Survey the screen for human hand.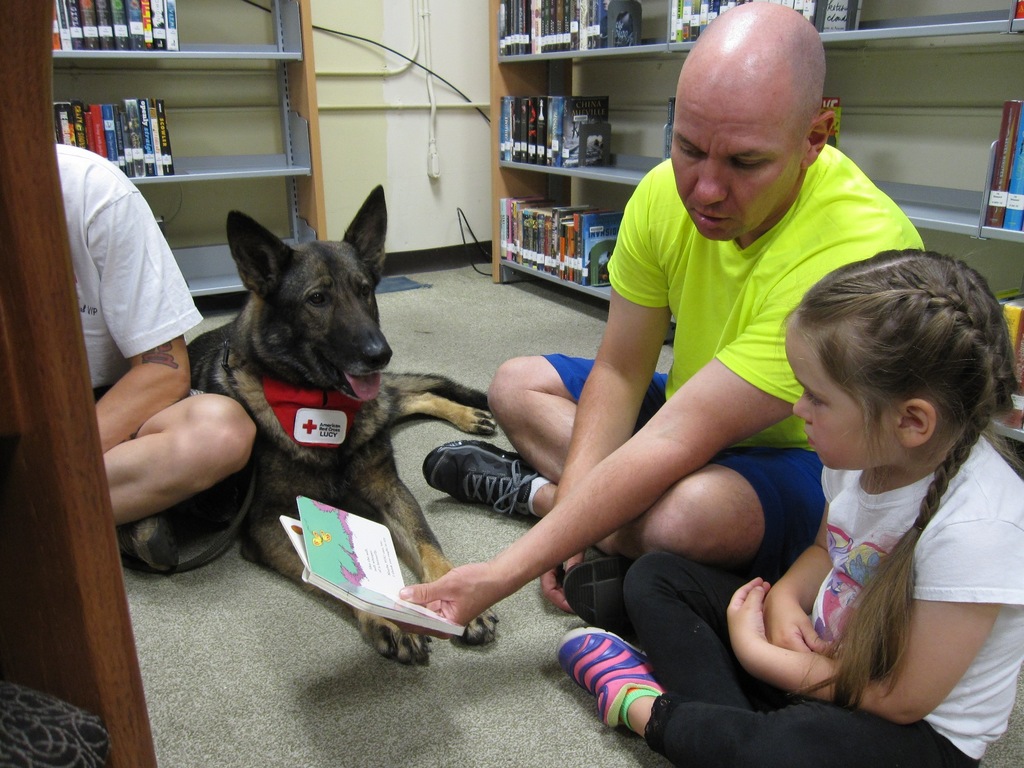
Survey found: 536/550/588/616.
